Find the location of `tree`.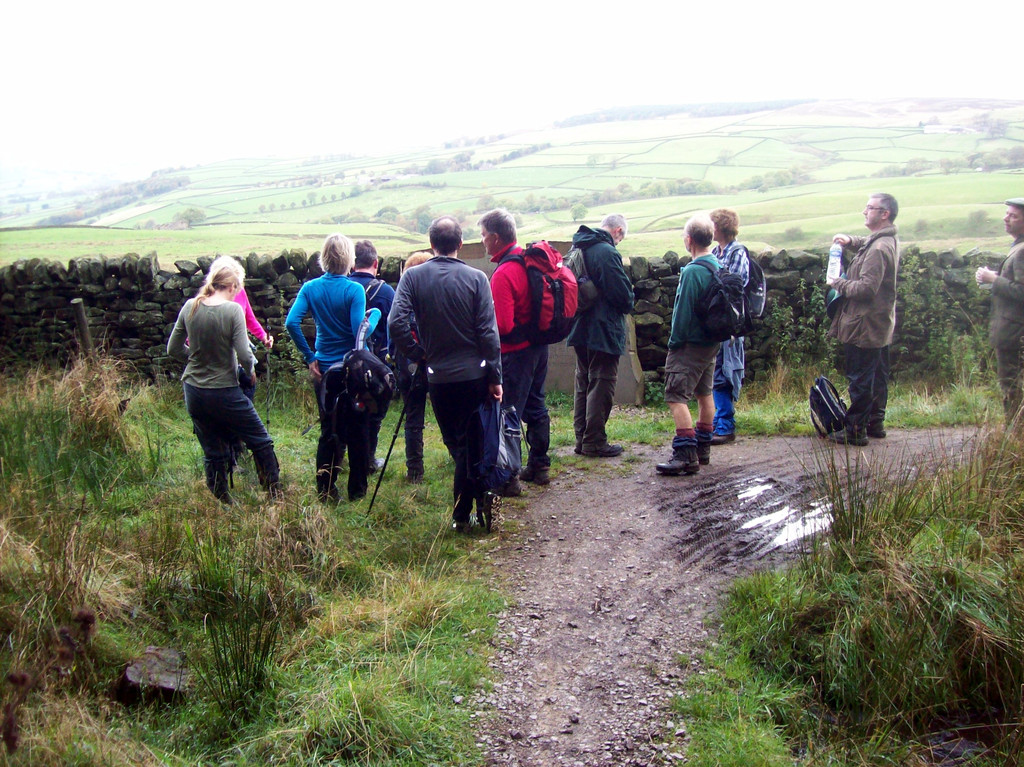
Location: {"left": 194, "top": 162, "right": 202, "bottom": 170}.
